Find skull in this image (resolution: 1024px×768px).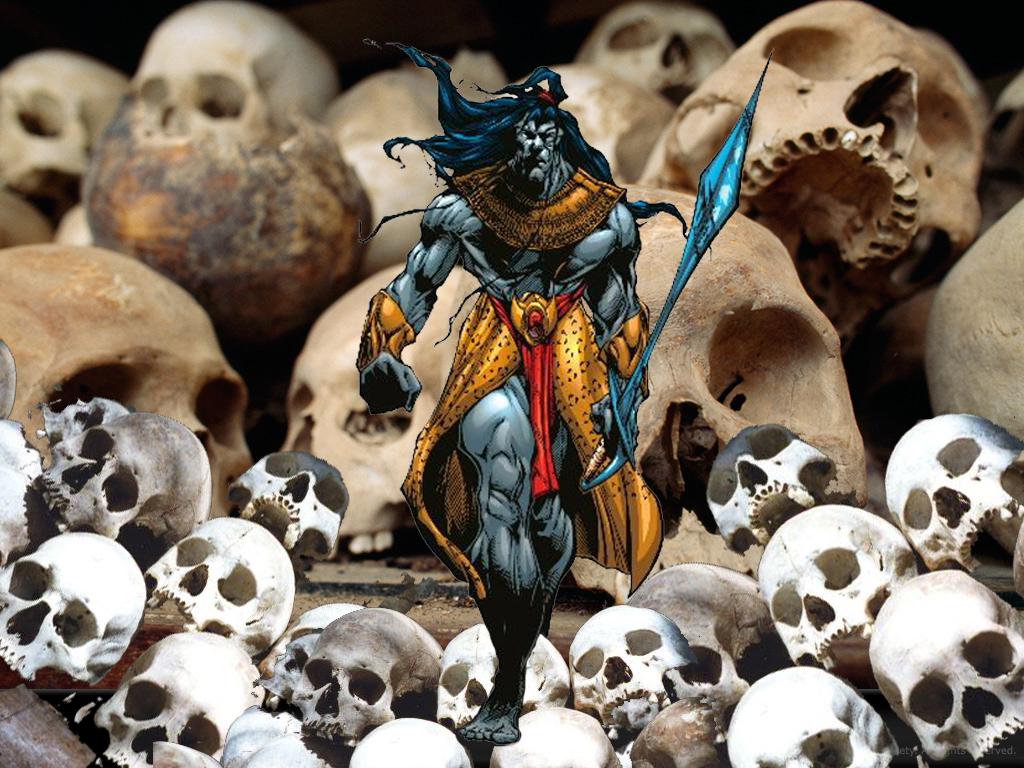
x1=569 y1=0 x2=740 y2=122.
